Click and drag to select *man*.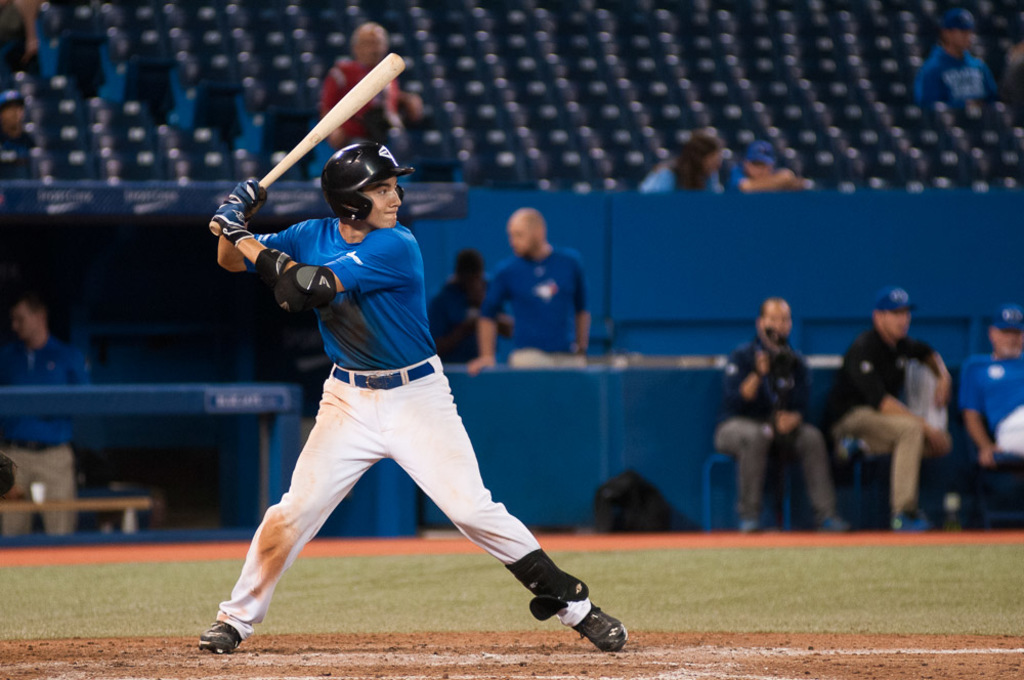
Selection: left=841, top=290, right=975, bottom=545.
